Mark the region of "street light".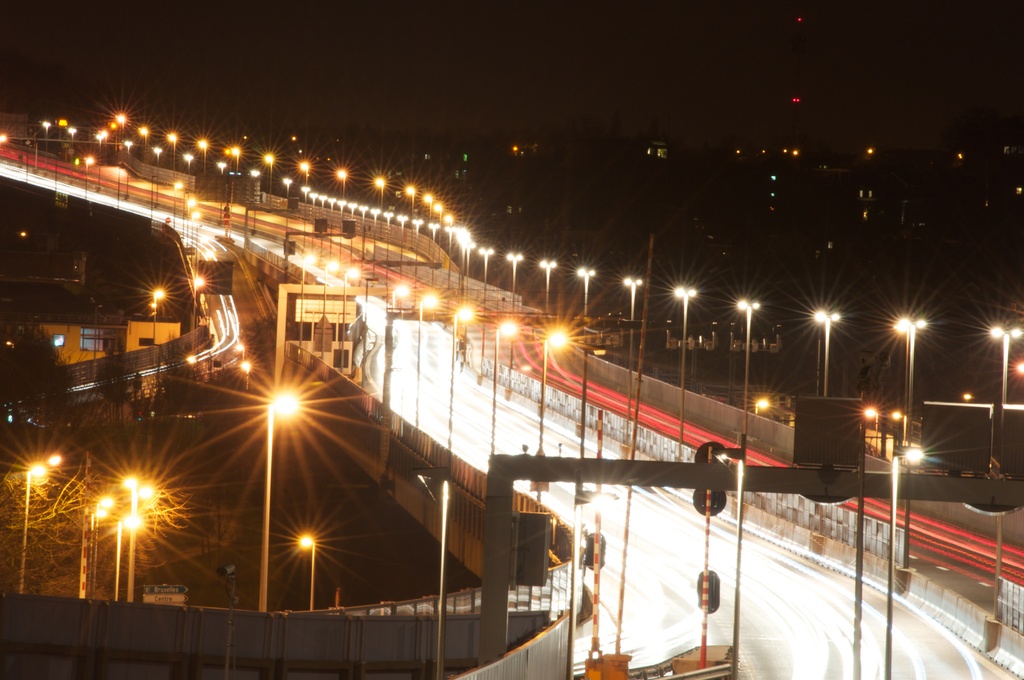
Region: rect(422, 196, 438, 230).
